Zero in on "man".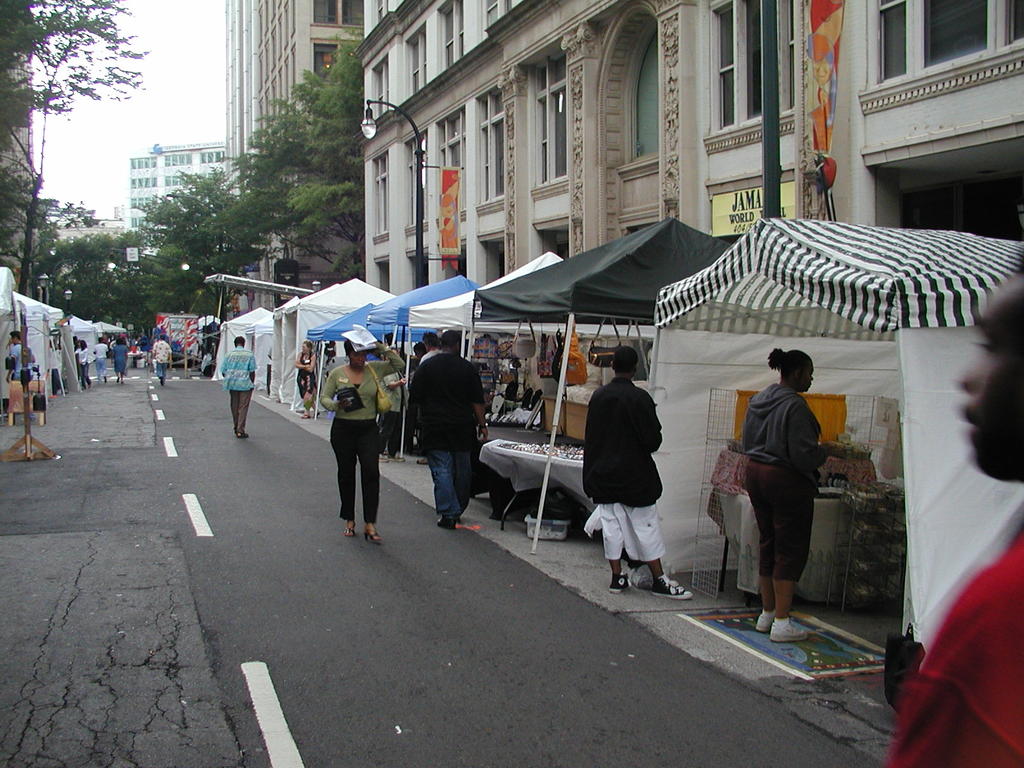
Zeroed in: <bbox>404, 328, 497, 531</bbox>.
